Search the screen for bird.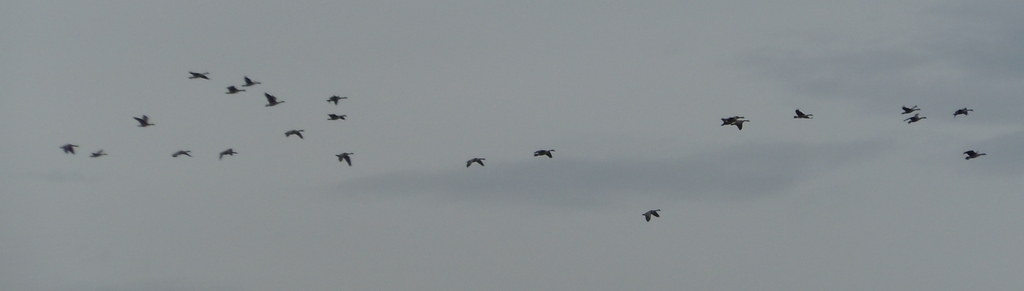
Found at <bbox>189, 67, 206, 82</bbox>.
